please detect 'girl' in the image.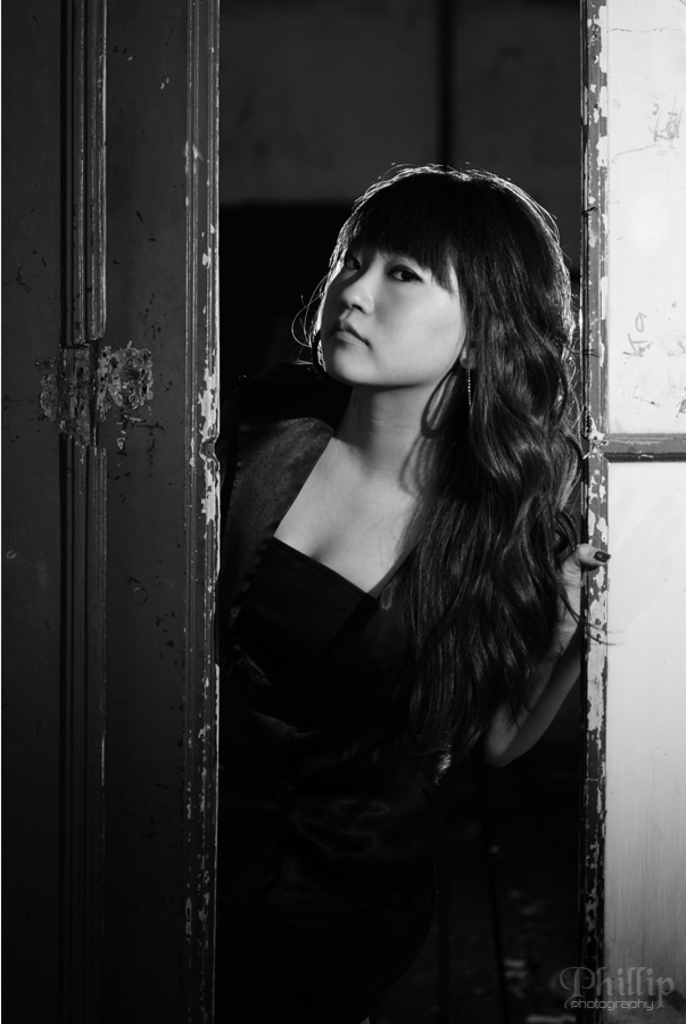
box=[218, 157, 608, 1017].
